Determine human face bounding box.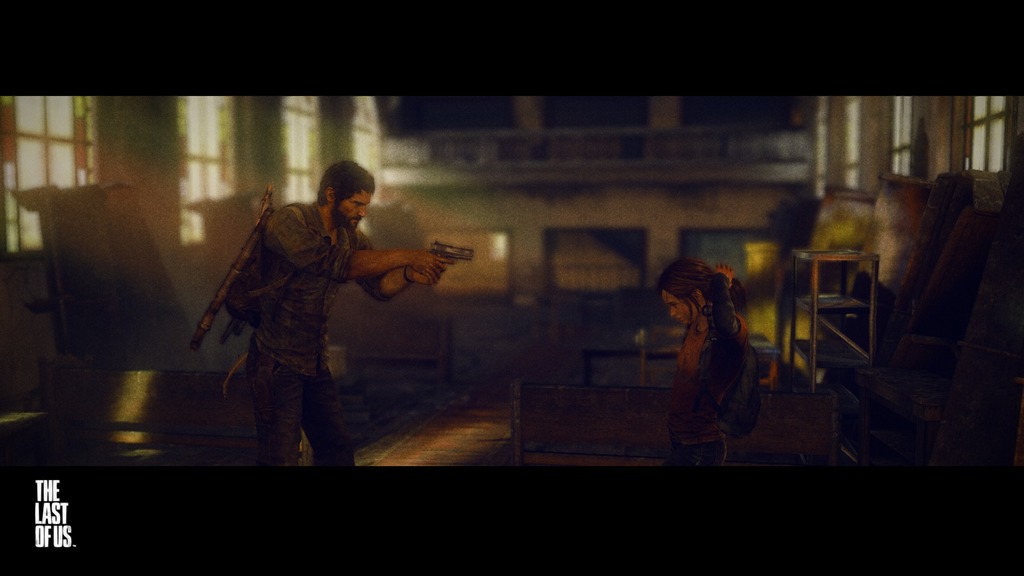
Determined: (660, 287, 695, 328).
